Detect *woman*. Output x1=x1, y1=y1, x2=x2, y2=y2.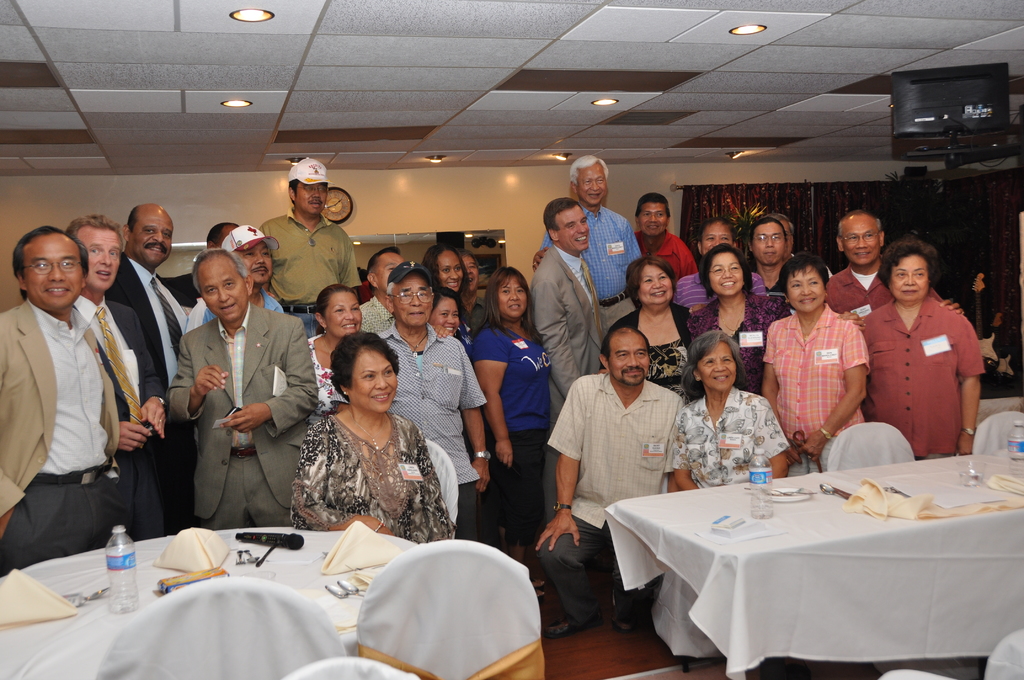
x1=431, y1=287, x2=463, y2=336.
